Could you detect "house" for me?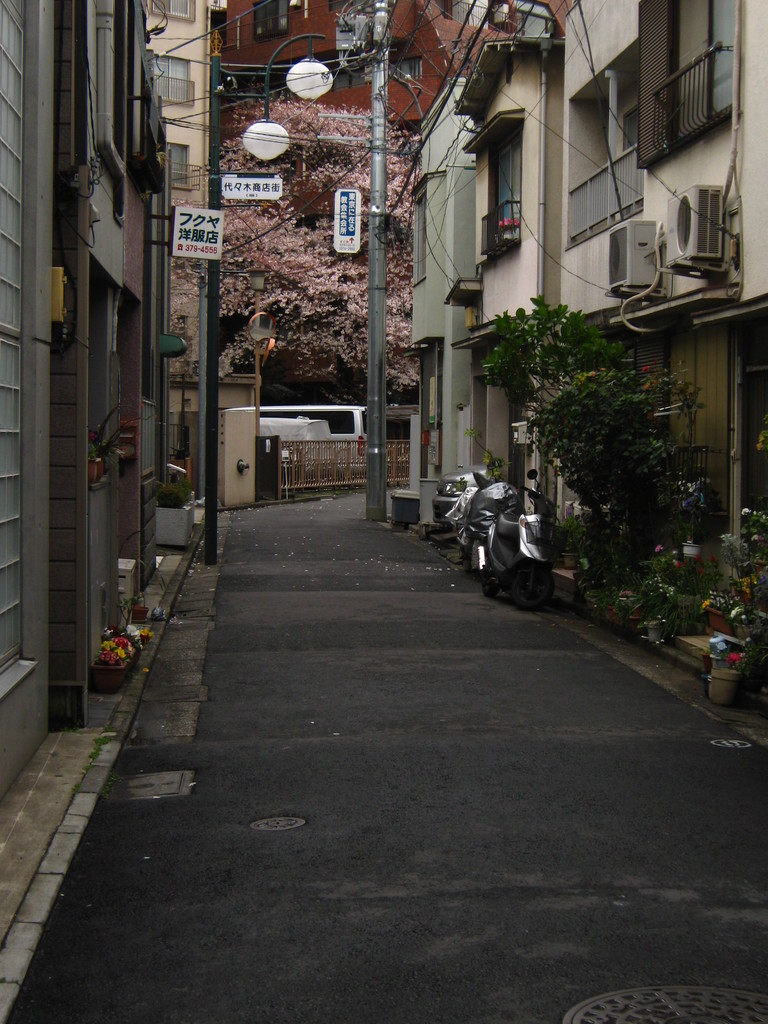
Detection result: box=[405, 57, 492, 541].
